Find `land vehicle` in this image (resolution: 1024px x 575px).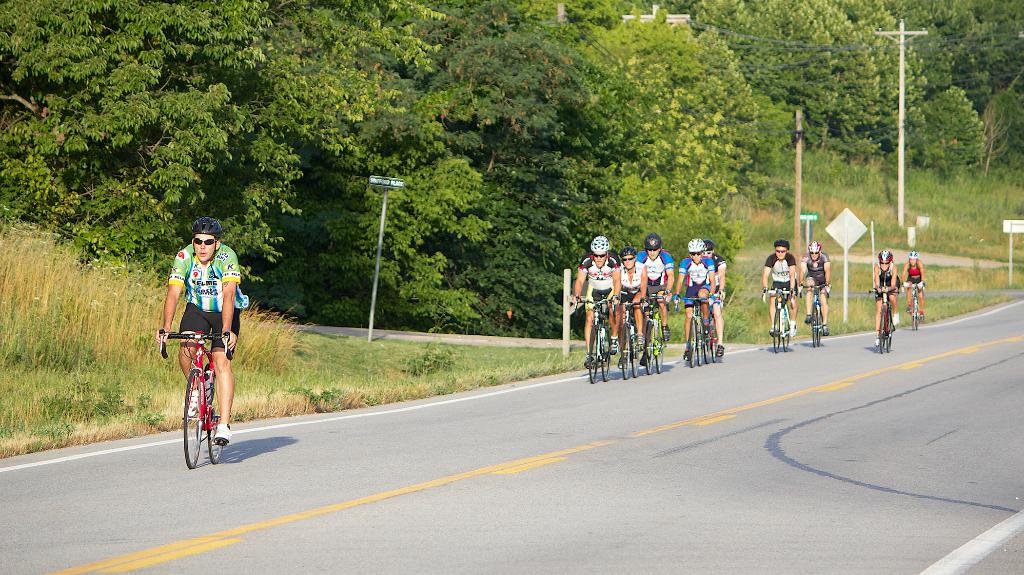
detection(682, 301, 712, 365).
